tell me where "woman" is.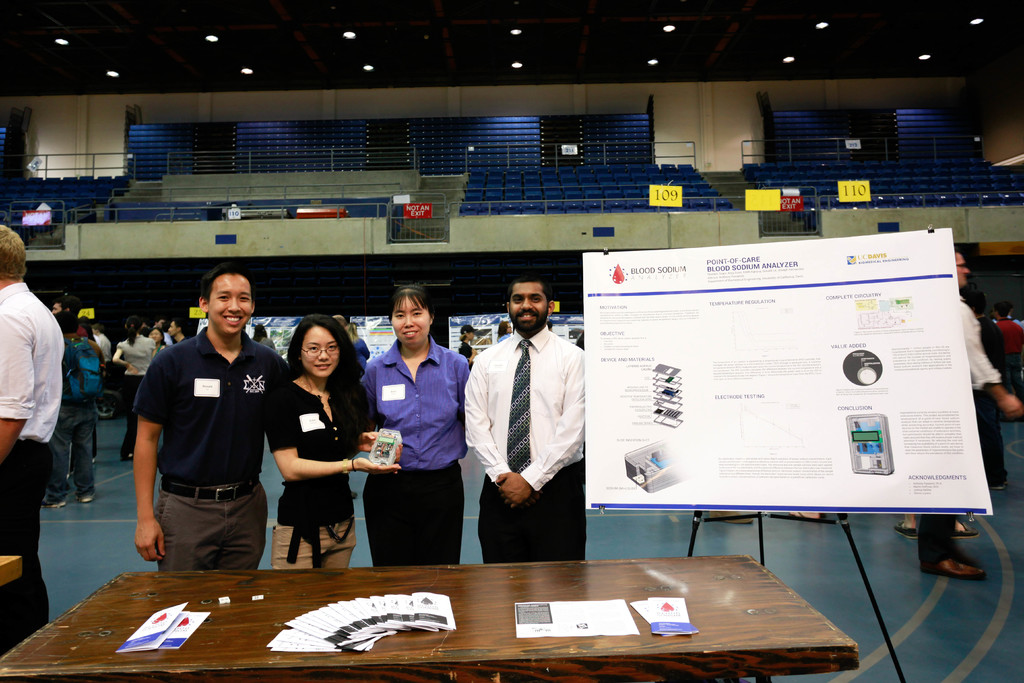
"woman" is at [360,291,471,563].
